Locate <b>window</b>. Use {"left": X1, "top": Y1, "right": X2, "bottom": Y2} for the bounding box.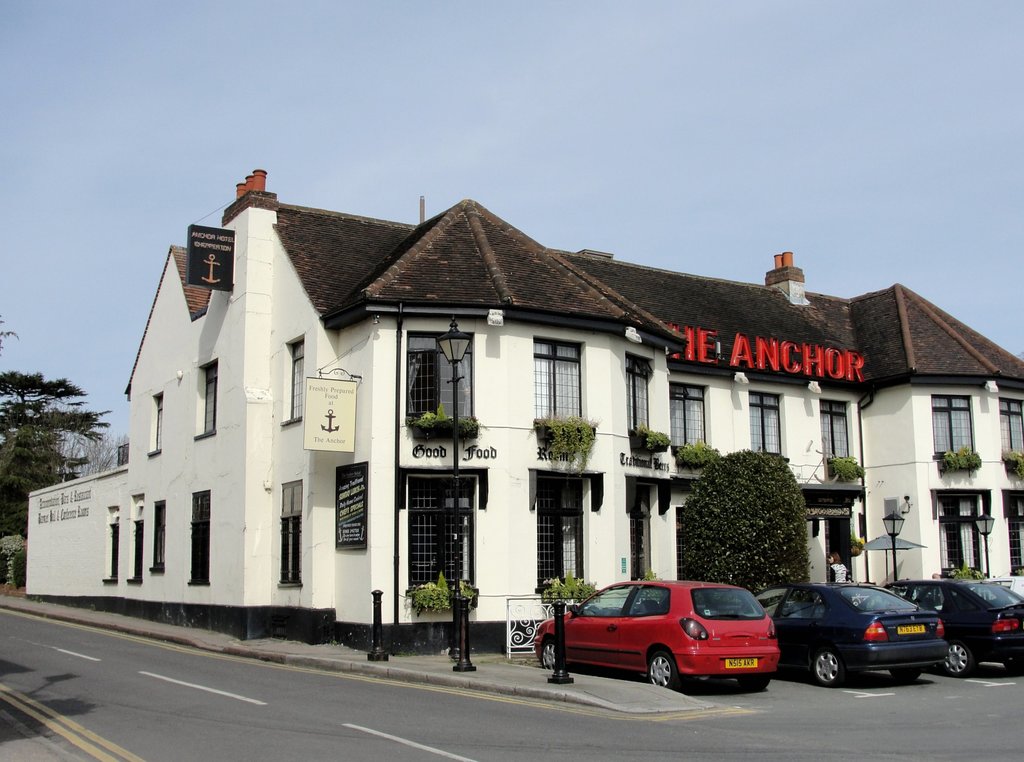
{"left": 671, "top": 380, "right": 723, "bottom": 451}.
